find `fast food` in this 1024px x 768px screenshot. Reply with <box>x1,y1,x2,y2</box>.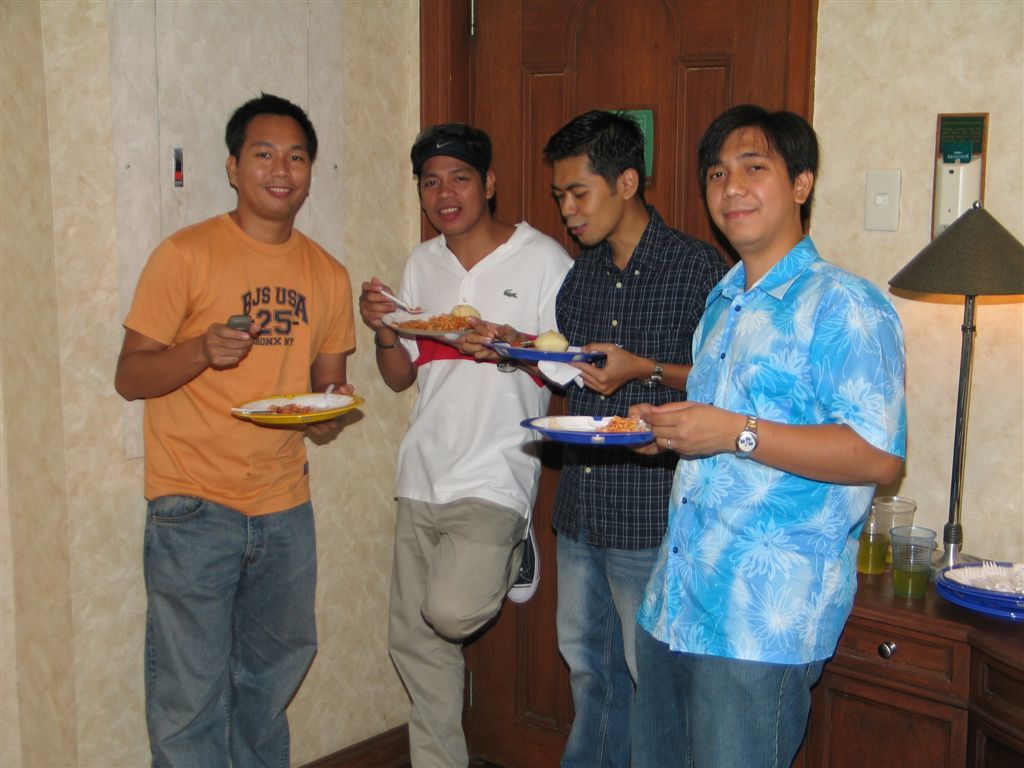
<box>403,302,492,329</box>.
